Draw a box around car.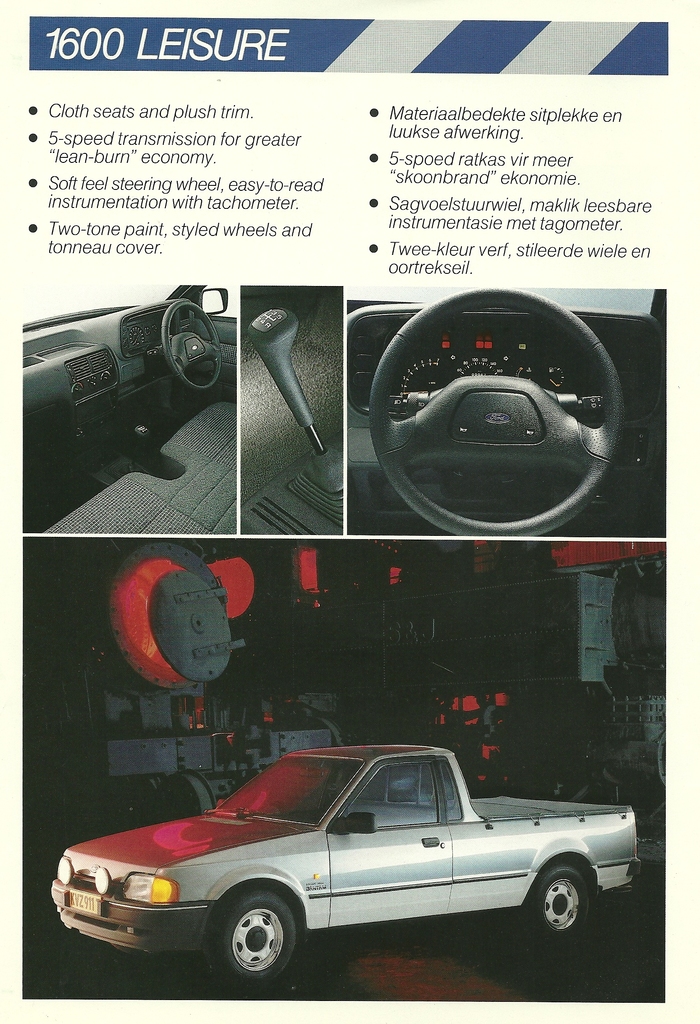
(23, 283, 345, 542).
